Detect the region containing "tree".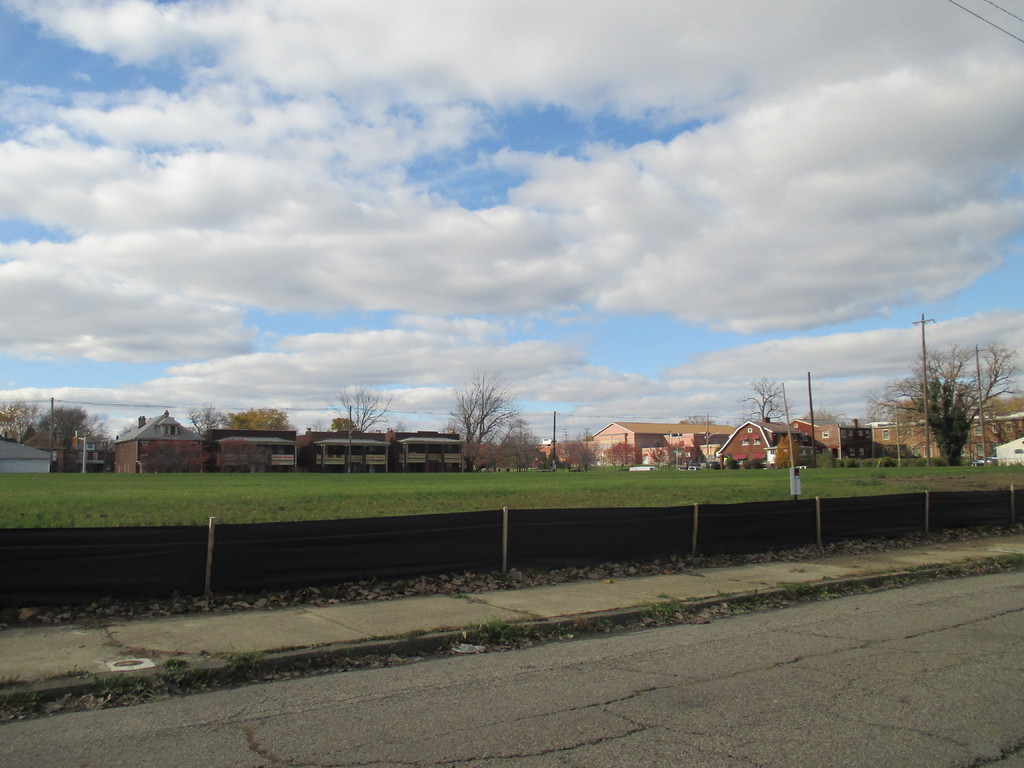
[227, 404, 299, 437].
